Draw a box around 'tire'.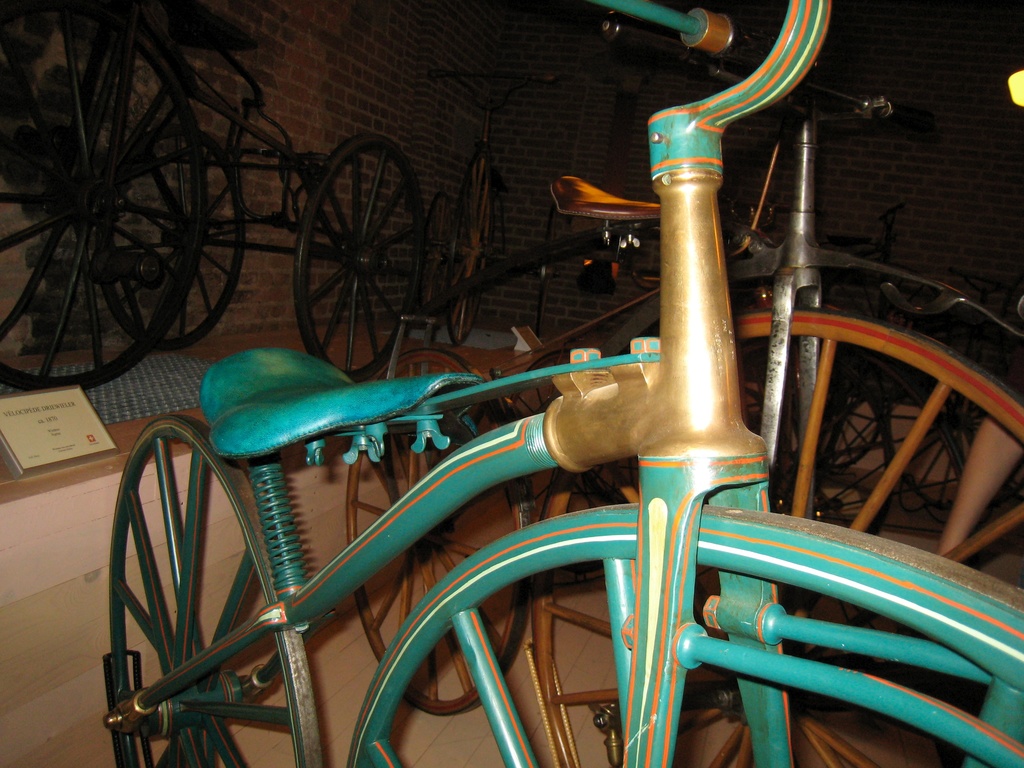
x1=451, y1=148, x2=495, y2=352.
